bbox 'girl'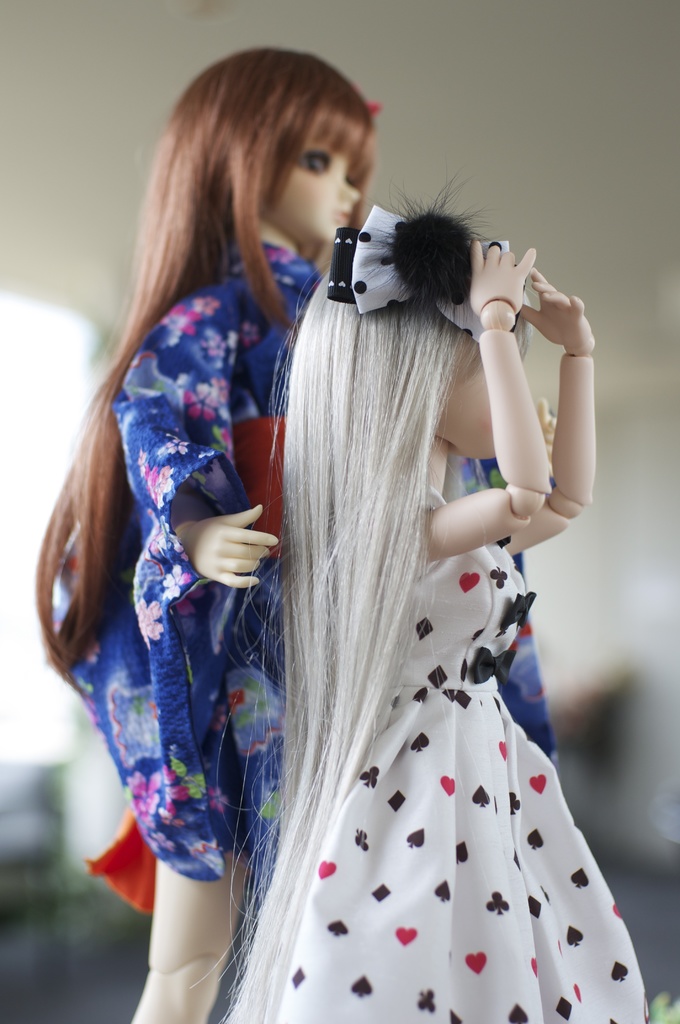
crop(204, 218, 627, 1023)
